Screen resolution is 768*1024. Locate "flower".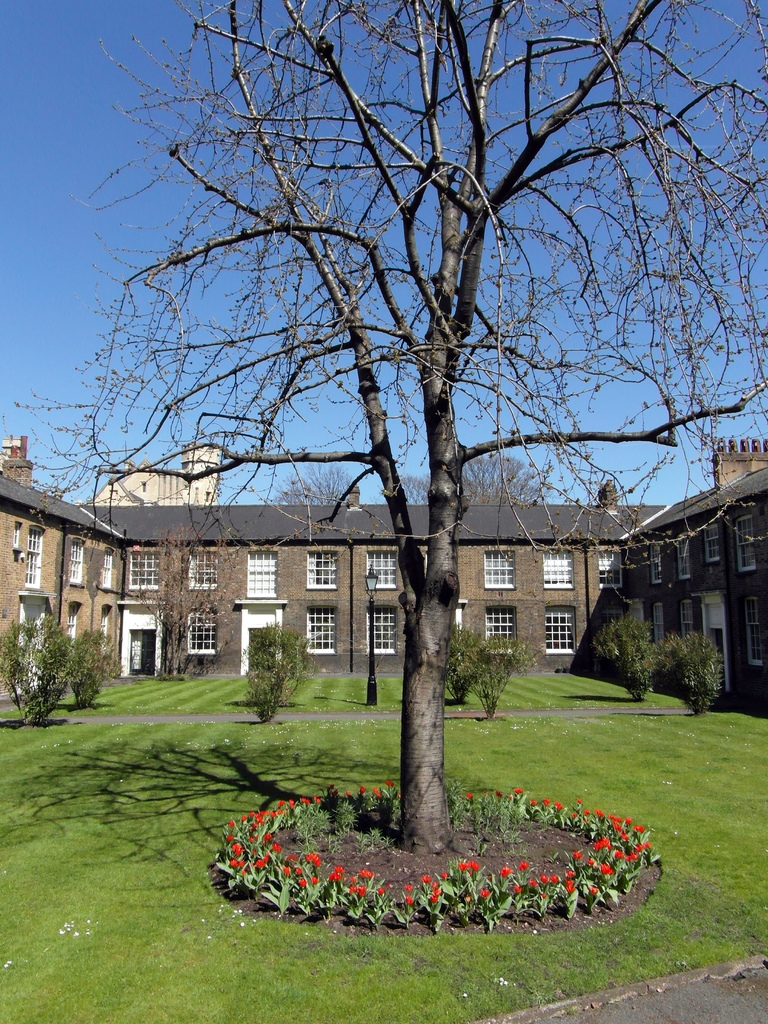
rect(592, 884, 595, 892).
